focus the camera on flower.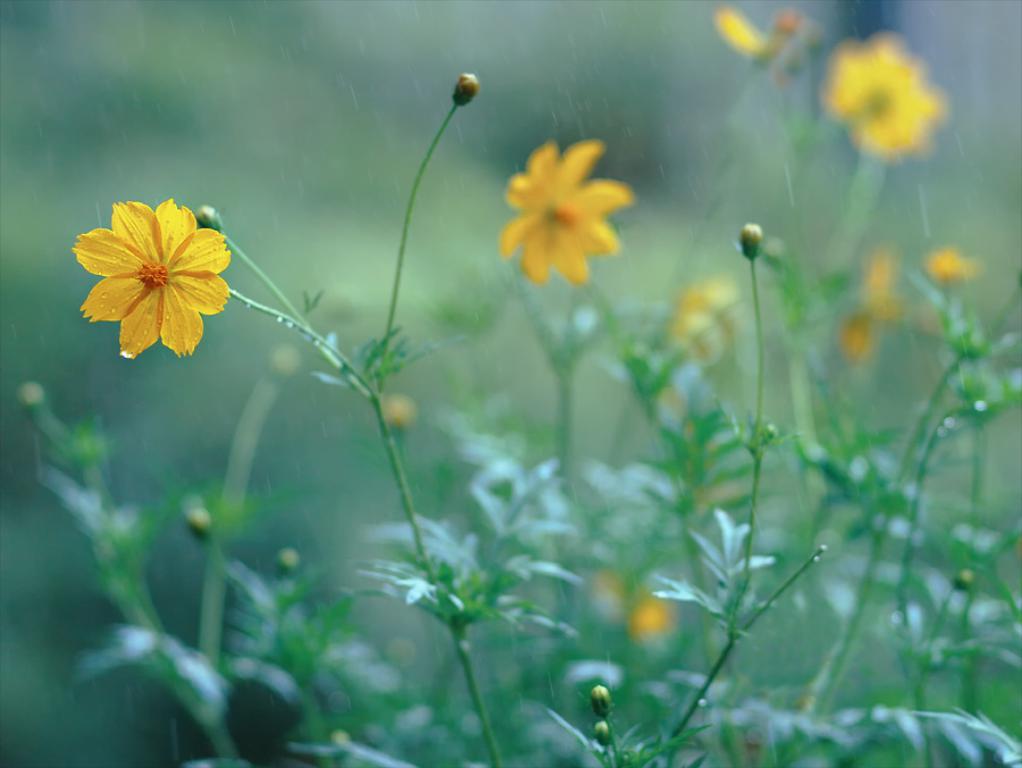
Focus region: region(665, 283, 745, 358).
